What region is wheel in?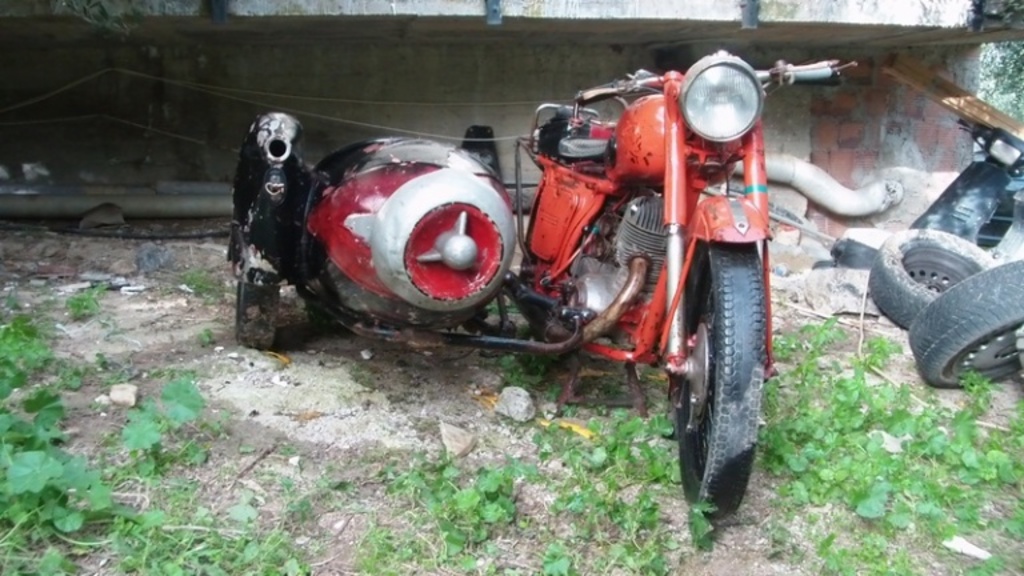
region(233, 276, 281, 349).
